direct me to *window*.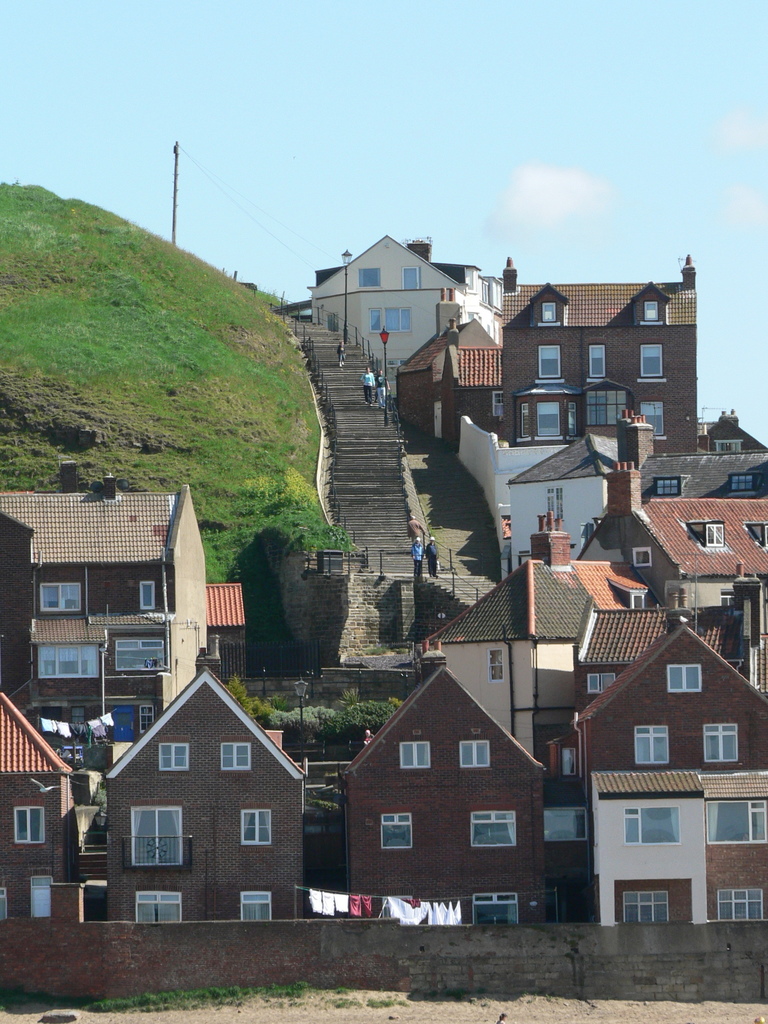
Direction: 25 877 54 922.
